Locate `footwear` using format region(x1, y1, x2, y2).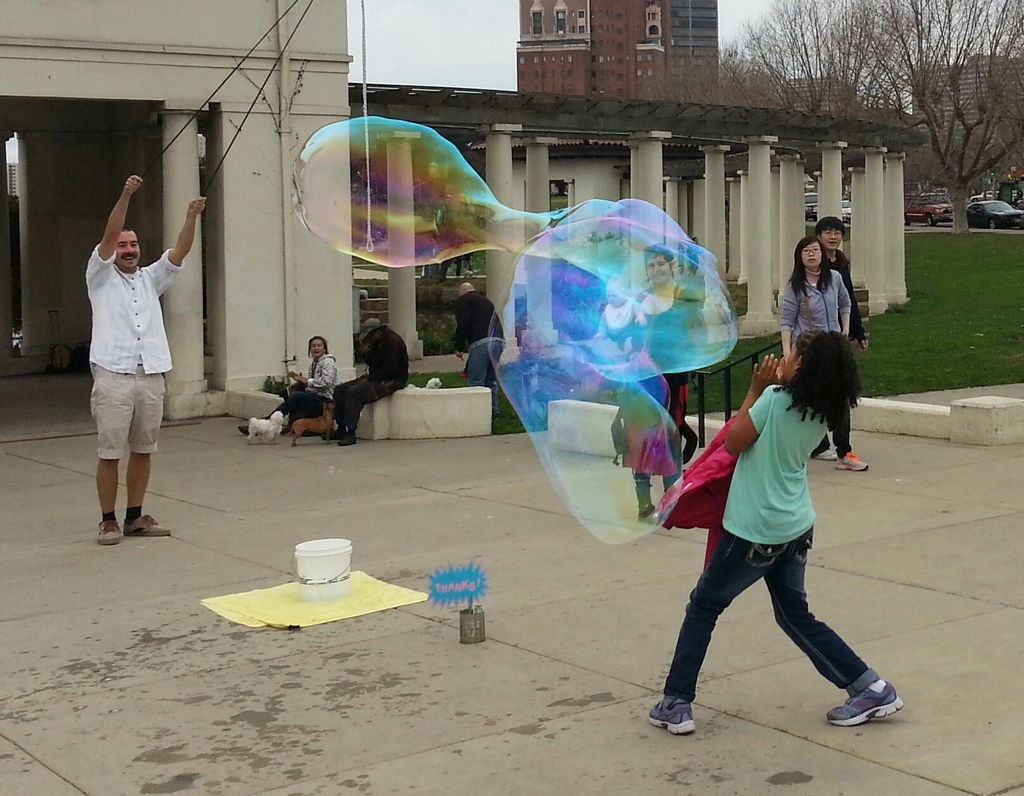
region(120, 512, 173, 540).
